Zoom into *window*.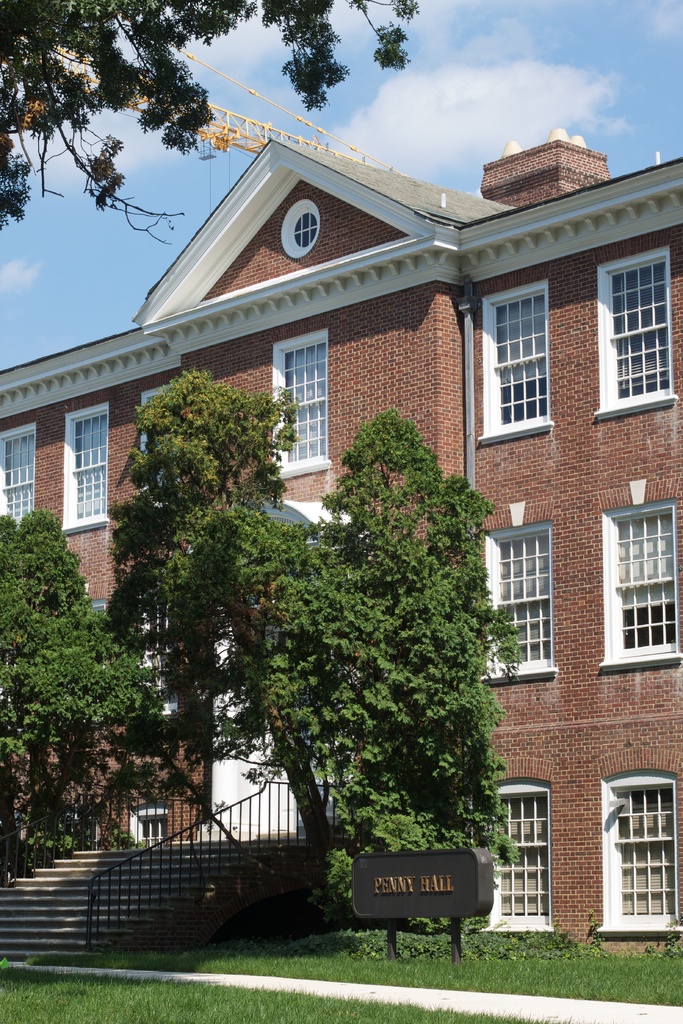
Zoom target: BBox(597, 497, 681, 674).
